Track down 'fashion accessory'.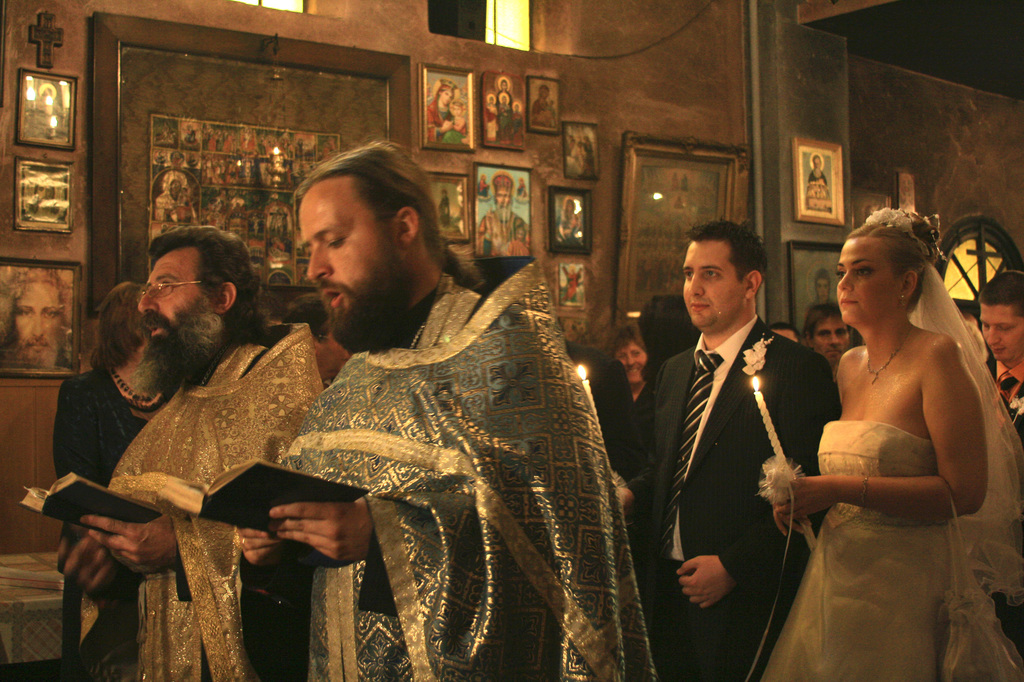
Tracked to select_region(861, 331, 905, 390).
